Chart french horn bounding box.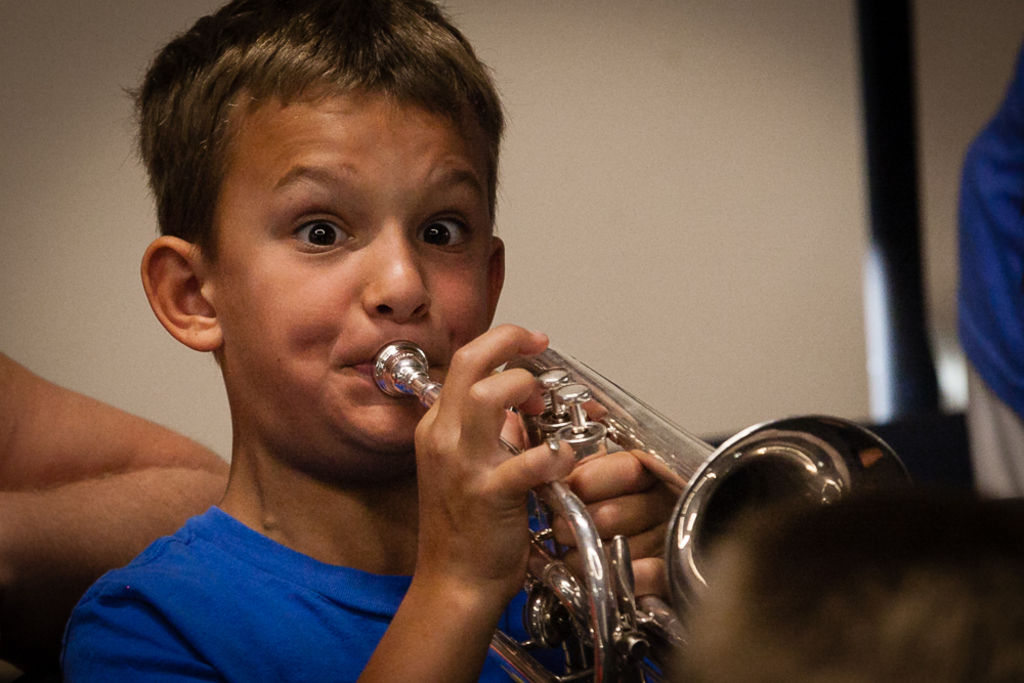
Charted: (369,330,918,682).
